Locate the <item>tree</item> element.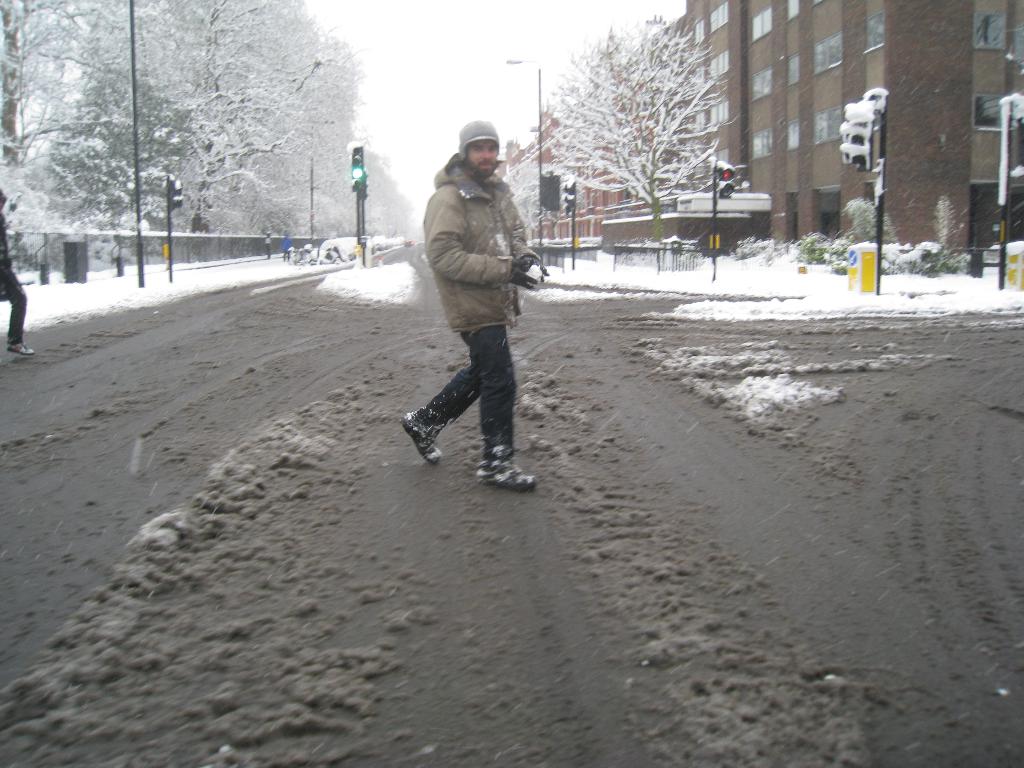
Element bbox: <region>532, 22, 740, 241</region>.
